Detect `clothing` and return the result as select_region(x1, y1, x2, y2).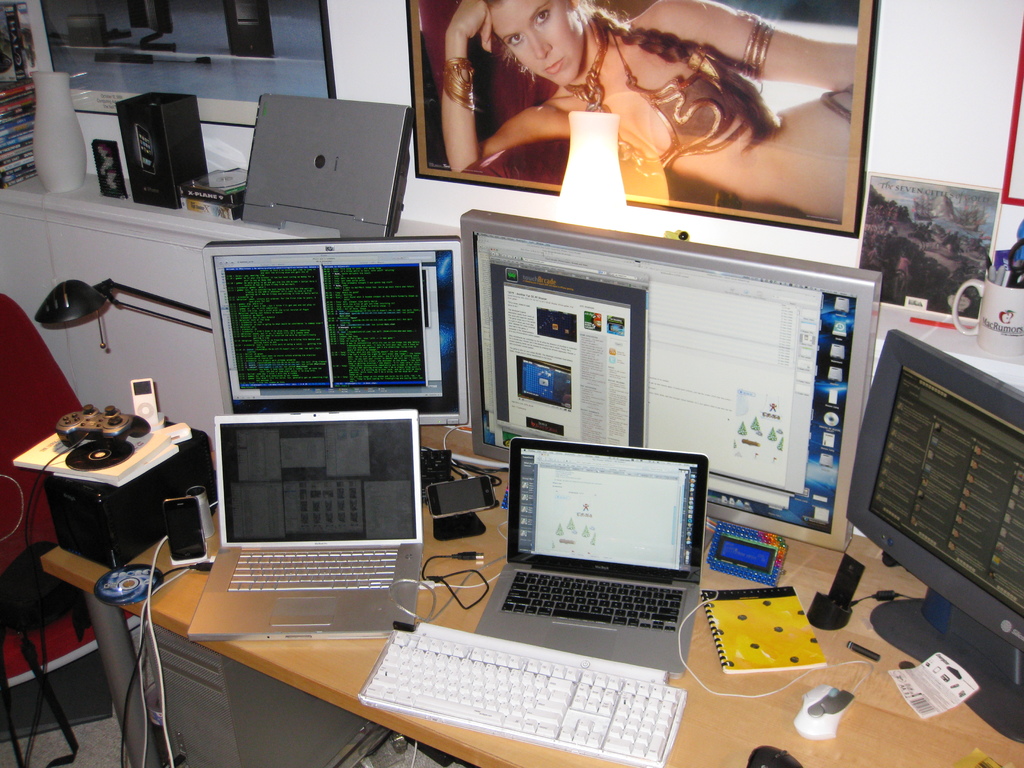
select_region(550, 13, 774, 189).
